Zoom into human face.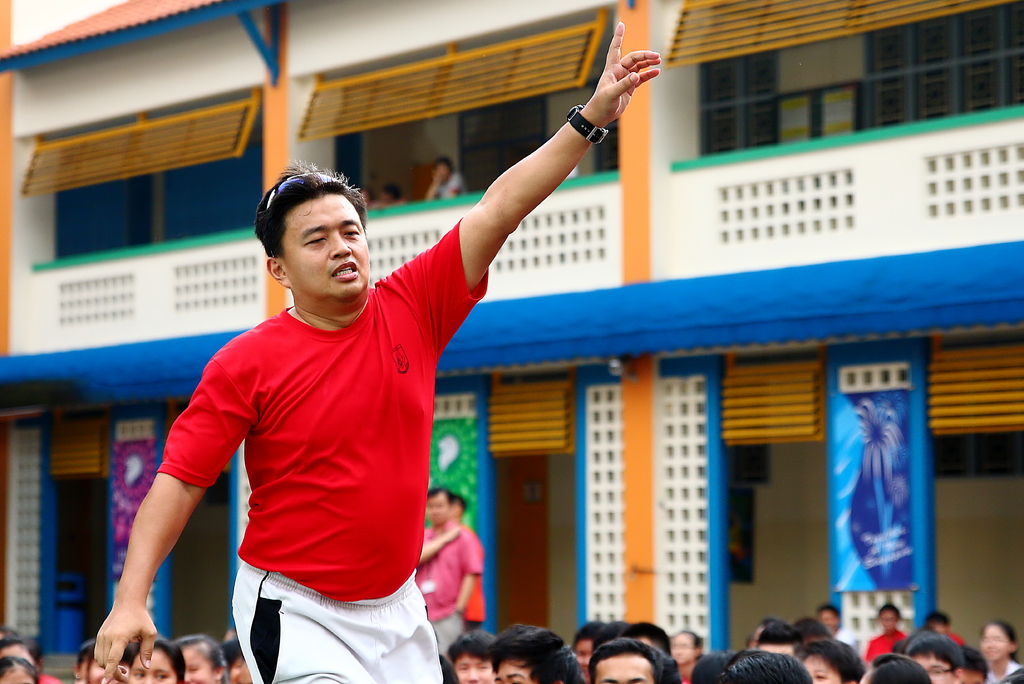
Zoom target: pyautogui.locateOnScreen(673, 635, 694, 666).
